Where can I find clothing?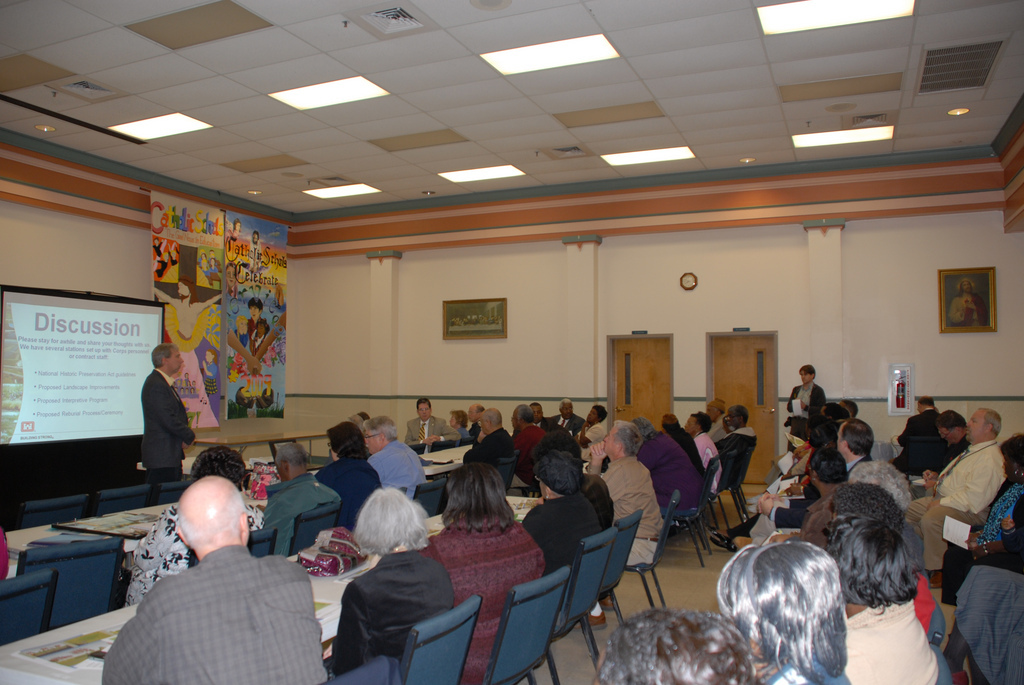
You can find it at select_region(771, 660, 875, 684).
